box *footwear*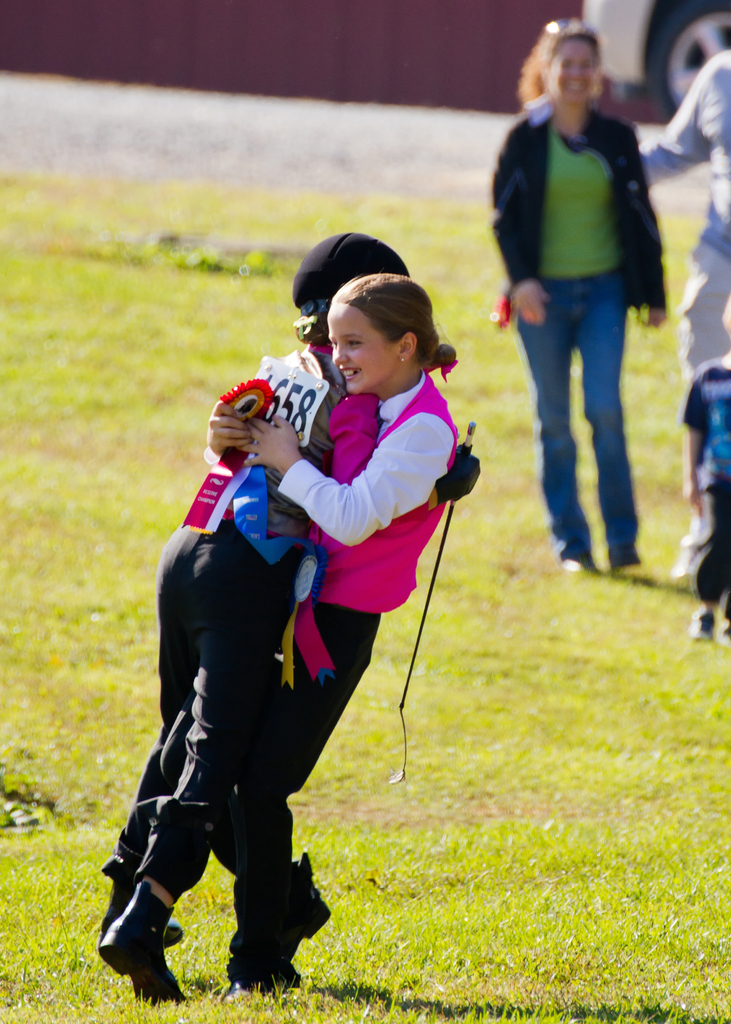
(95, 875, 188, 1015)
